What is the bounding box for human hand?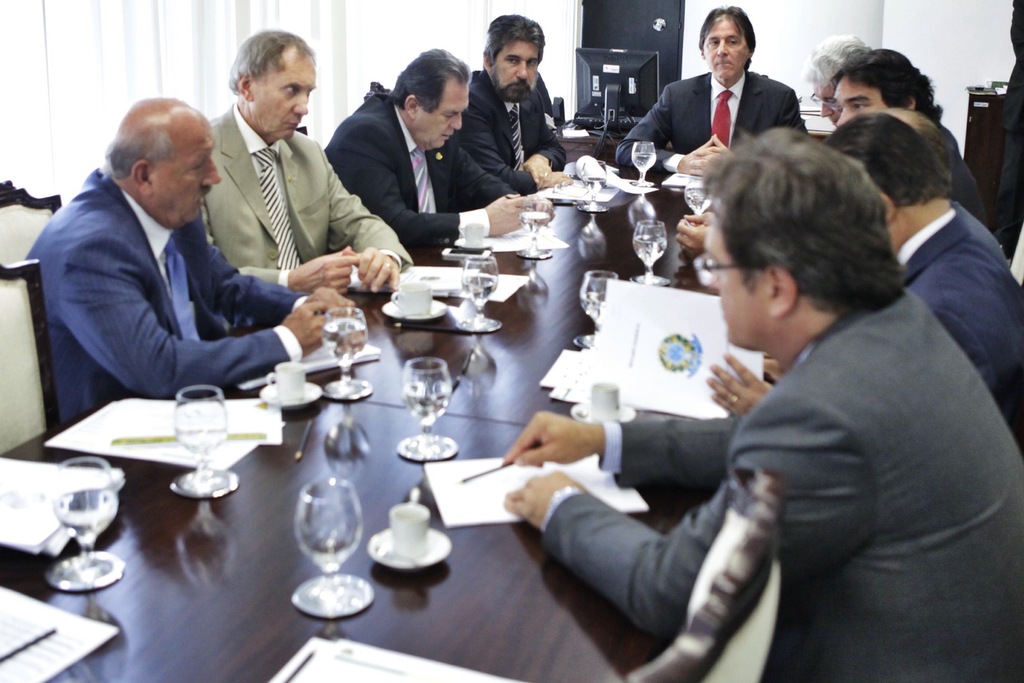
<bbox>674, 211, 715, 260</bbox>.
